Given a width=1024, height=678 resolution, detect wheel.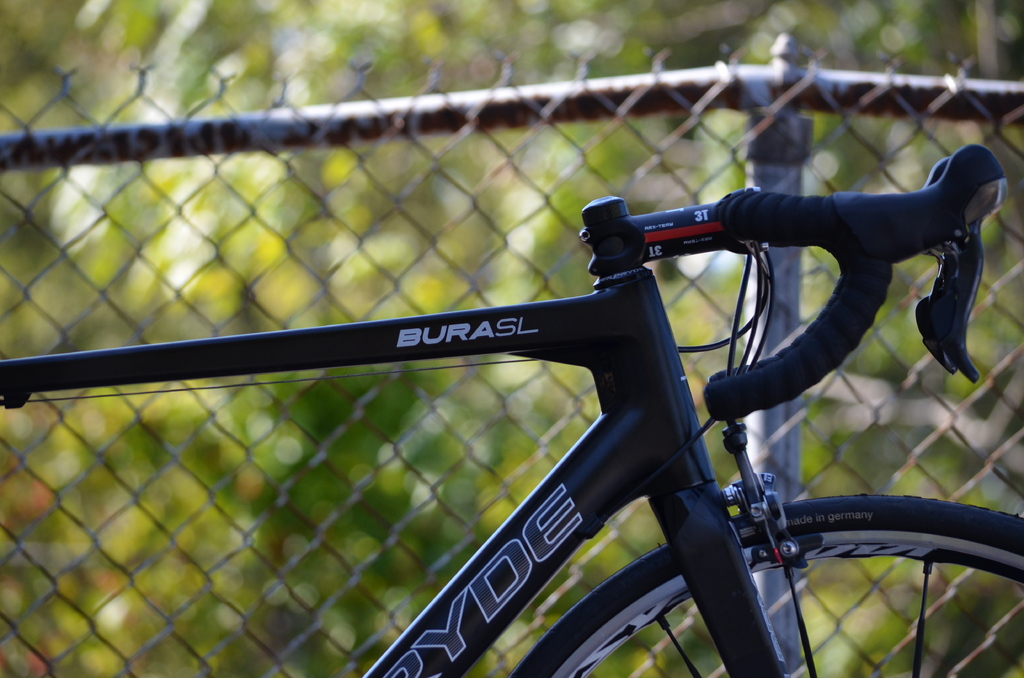
bbox=[501, 499, 1023, 677].
